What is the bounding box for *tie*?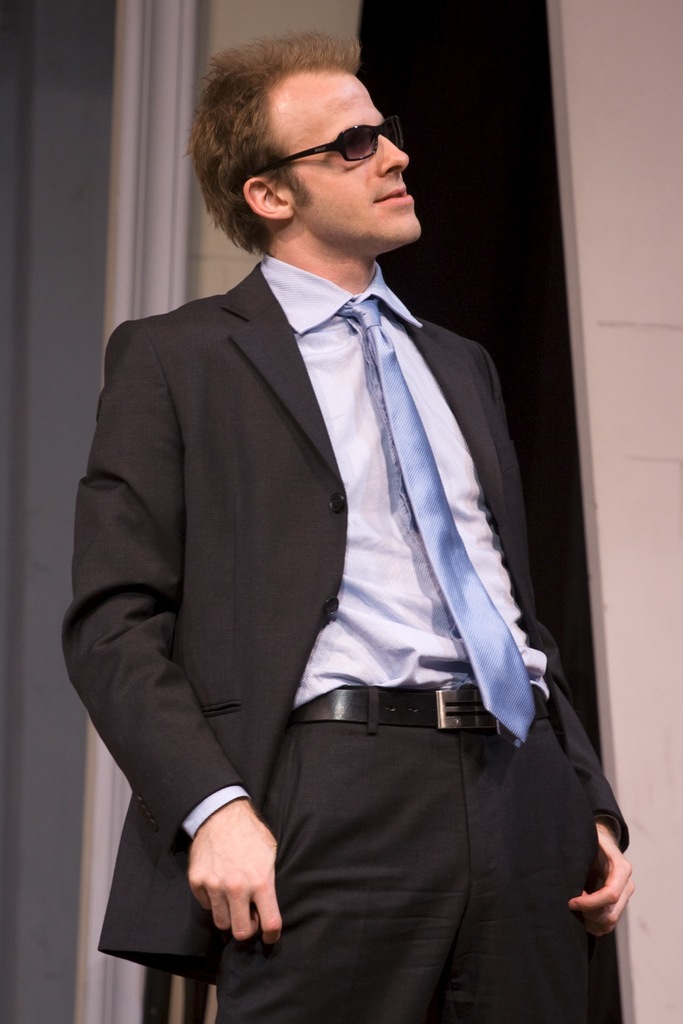
336, 298, 537, 738.
